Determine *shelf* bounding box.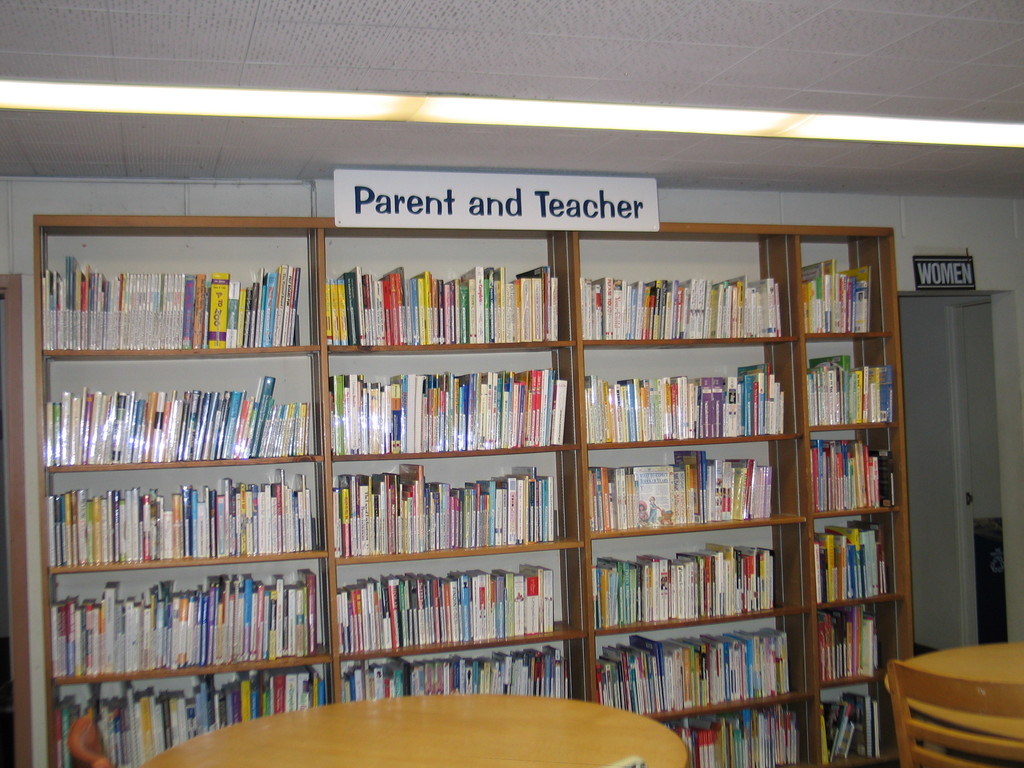
Determined: 42:227:318:349.
